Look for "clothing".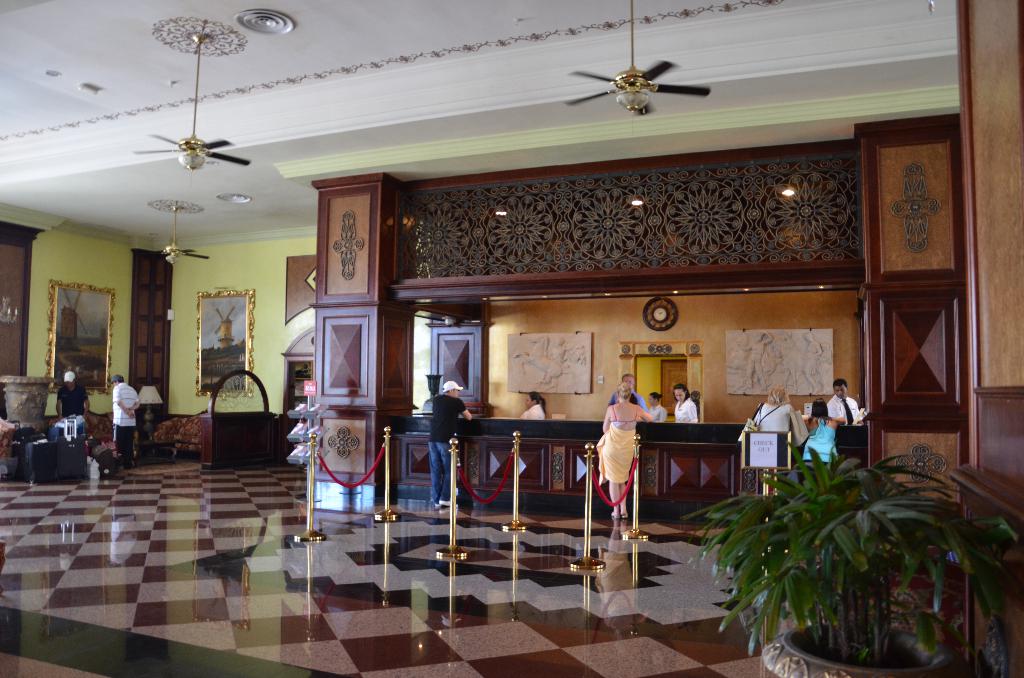
Found: 747:396:796:441.
